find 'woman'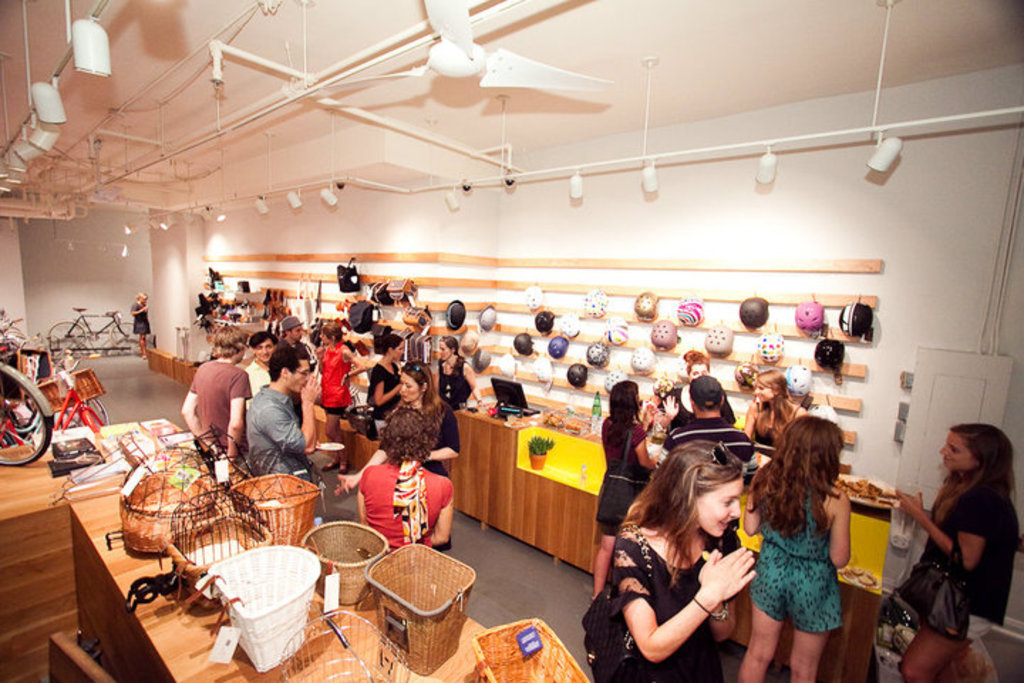
Rect(583, 430, 767, 682)
